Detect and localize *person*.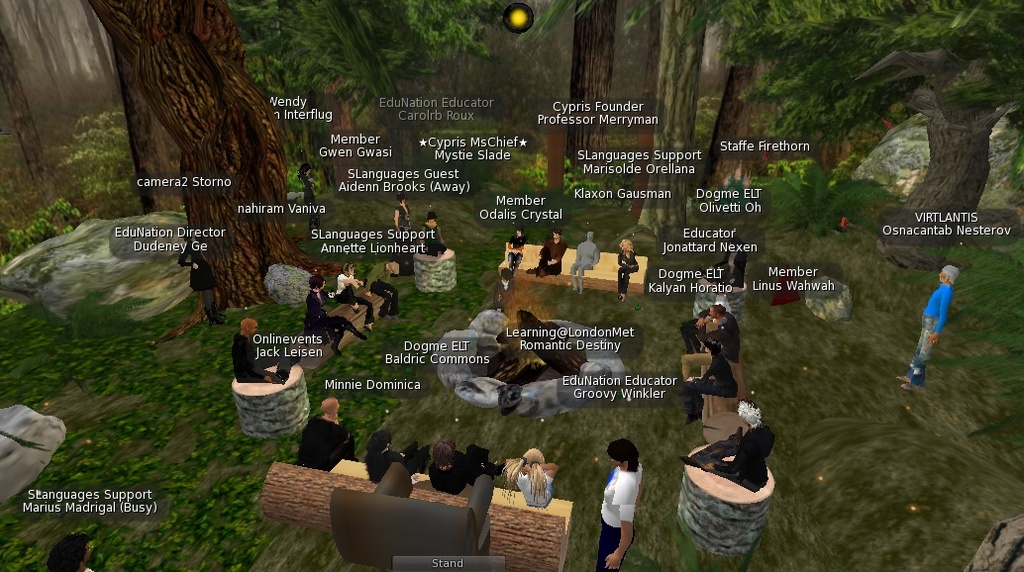
Localized at (left=307, top=272, right=358, bottom=364).
